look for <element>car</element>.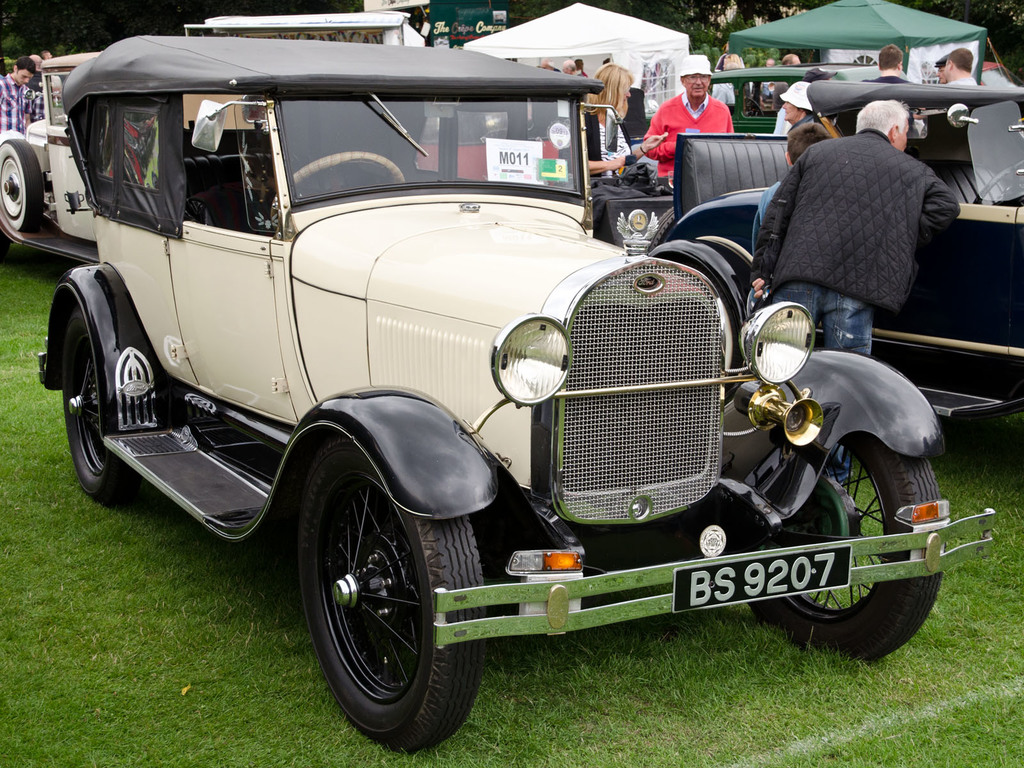
Found: l=592, t=80, r=1023, b=425.
